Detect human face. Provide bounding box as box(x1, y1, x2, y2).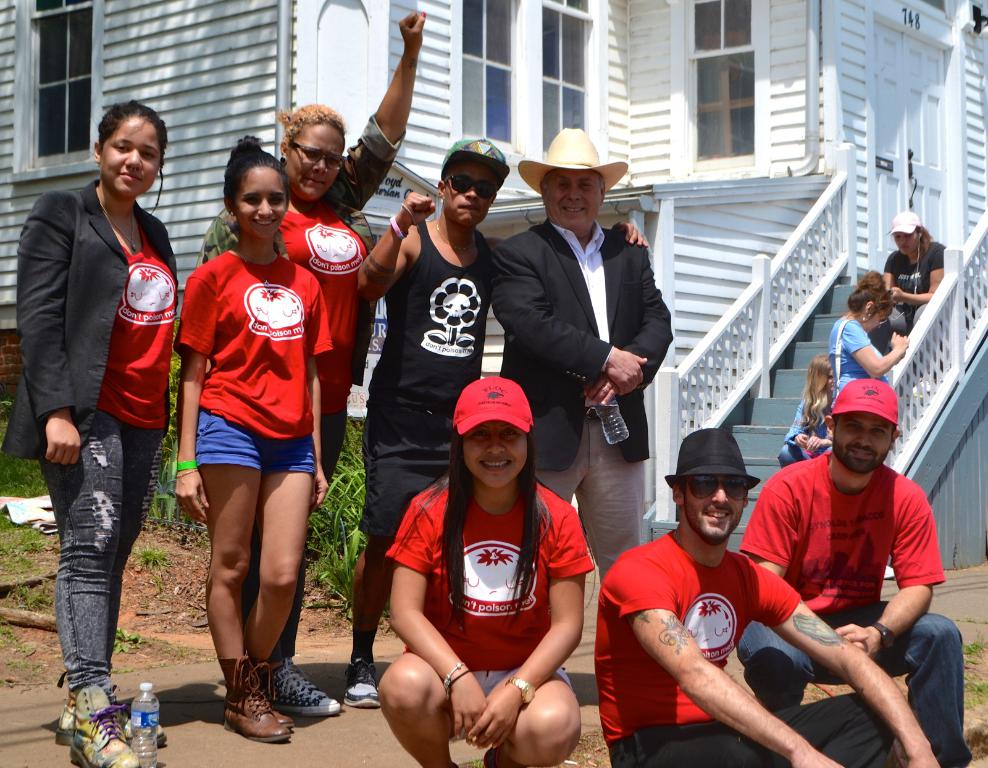
box(287, 121, 345, 201).
